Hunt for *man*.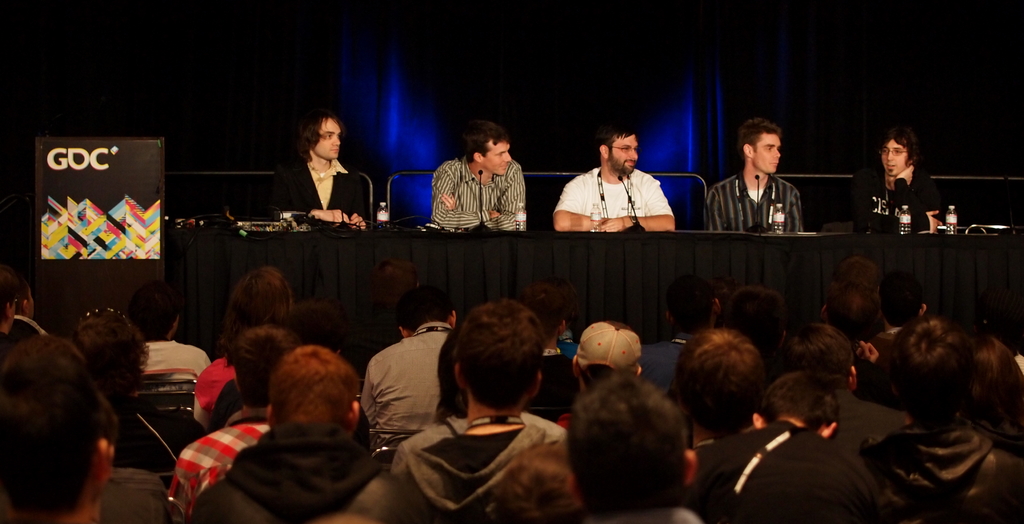
Hunted down at bbox(549, 121, 675, 232).
